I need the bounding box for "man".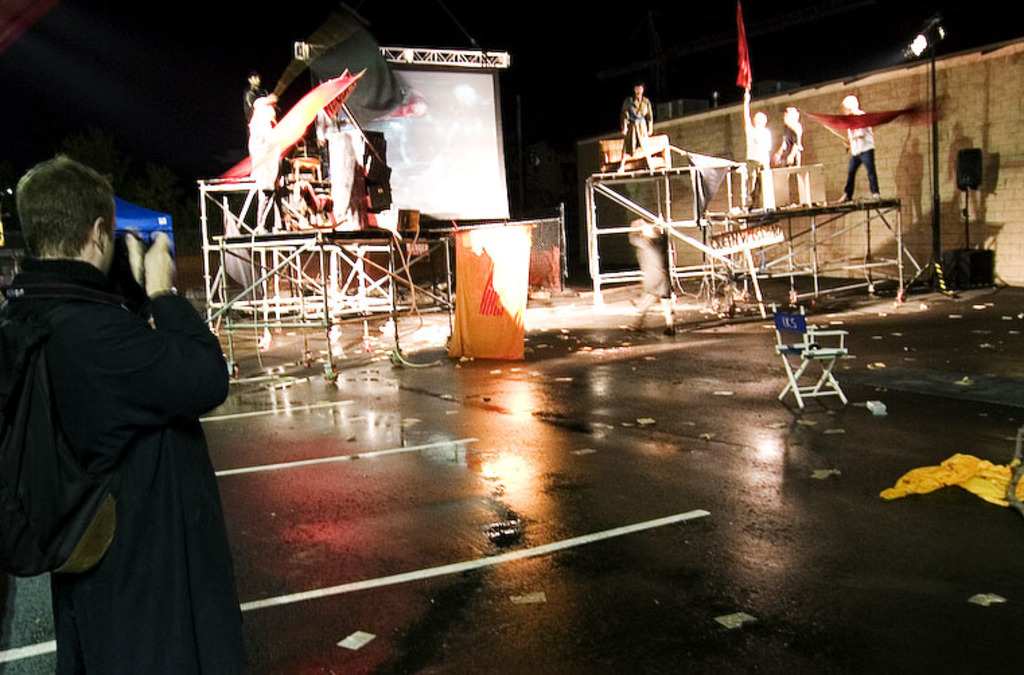
Here it is: 774,105,802,203.
